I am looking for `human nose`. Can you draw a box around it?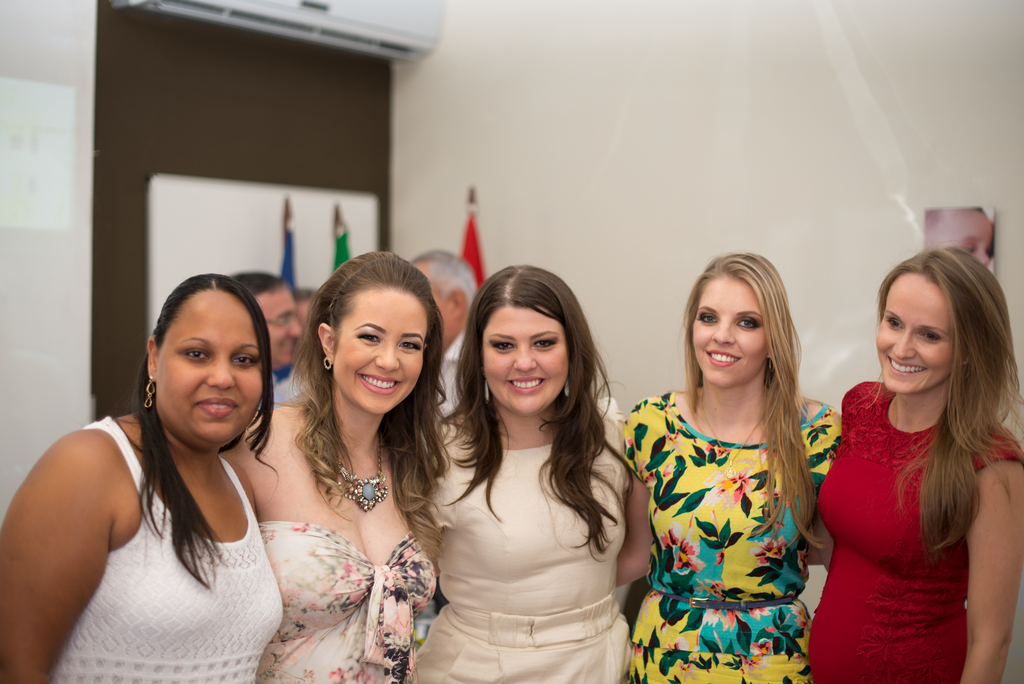
Sure, the bounding box is locate(711, 319, 737, 344).
